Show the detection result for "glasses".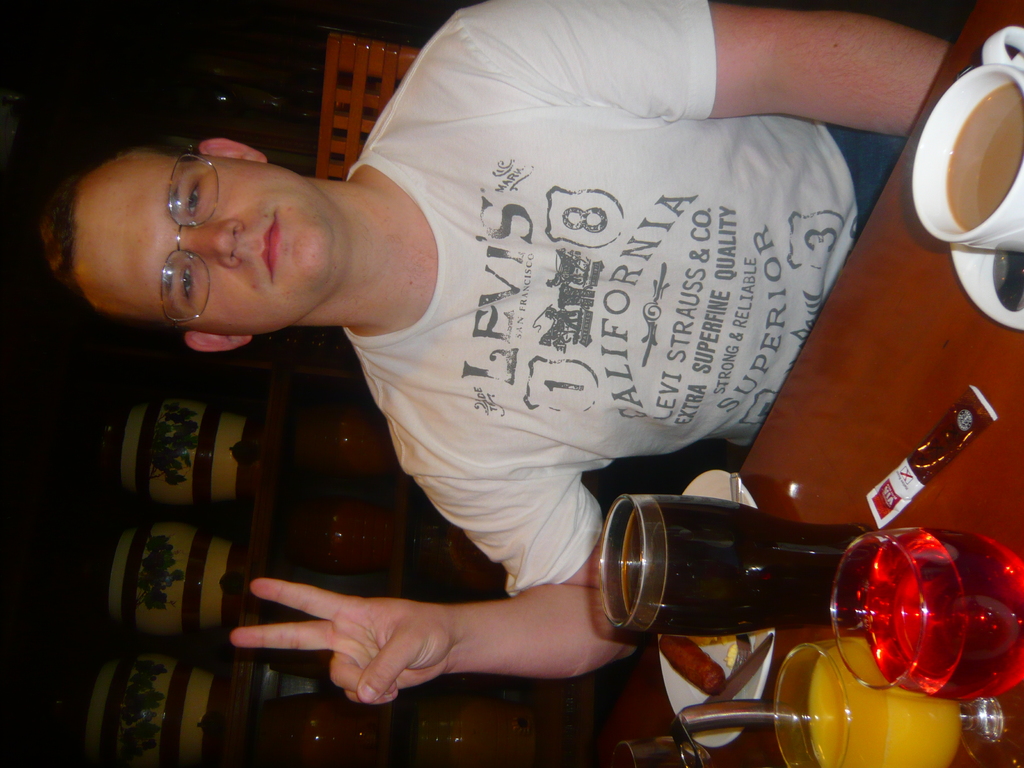
bbox=[158, 145, 223, 328].
